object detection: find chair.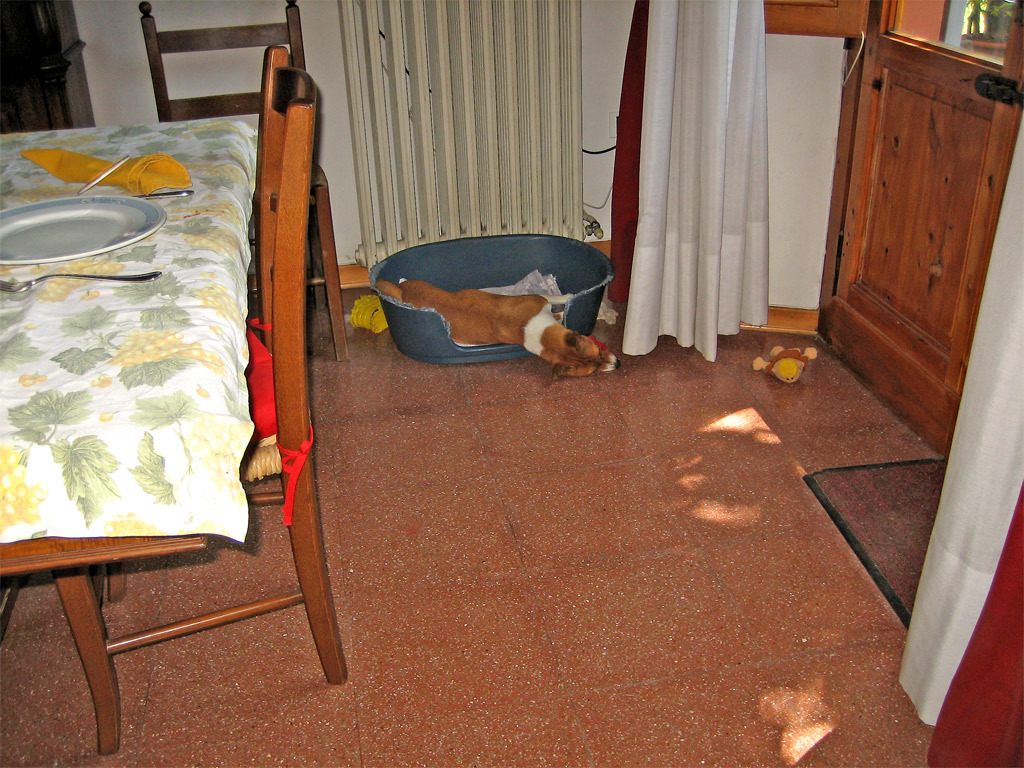
locate(46, 41, 352, 754).
